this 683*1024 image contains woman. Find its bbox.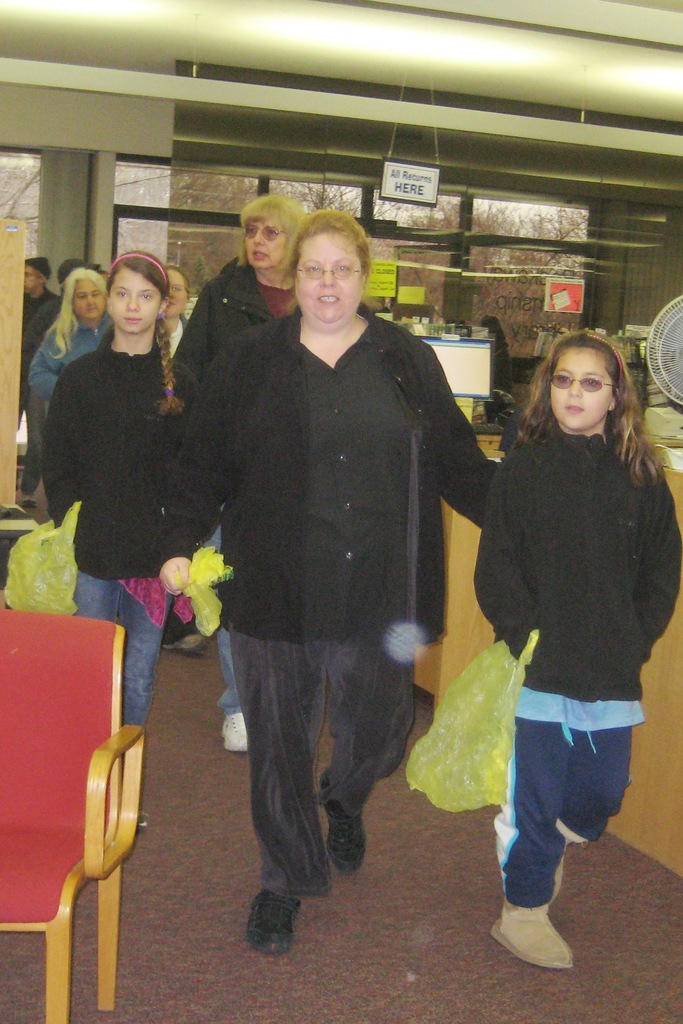
[168, 264, 196, 355].
